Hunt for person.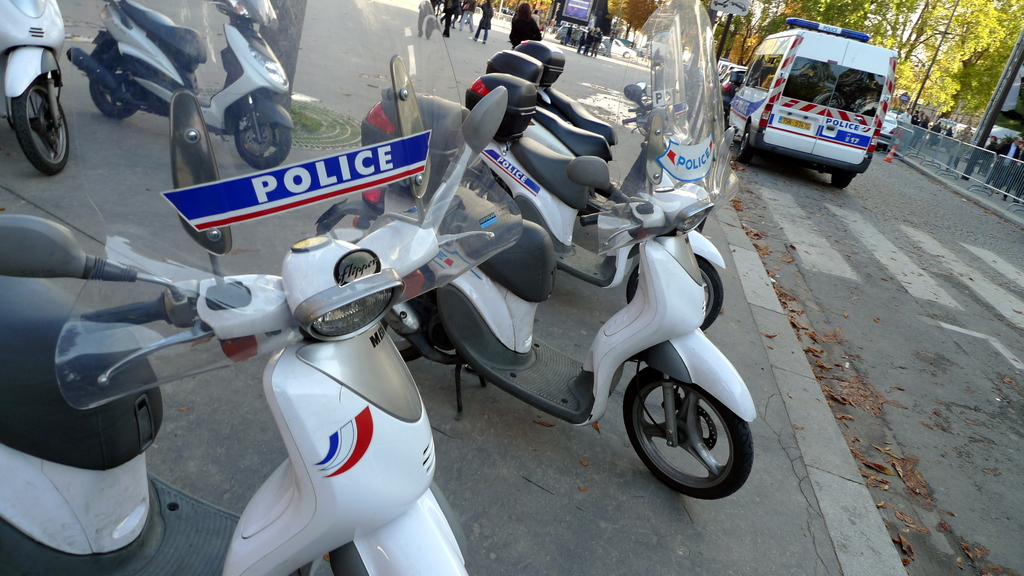
Hunted down at locate(581, 29, 586, 51).
